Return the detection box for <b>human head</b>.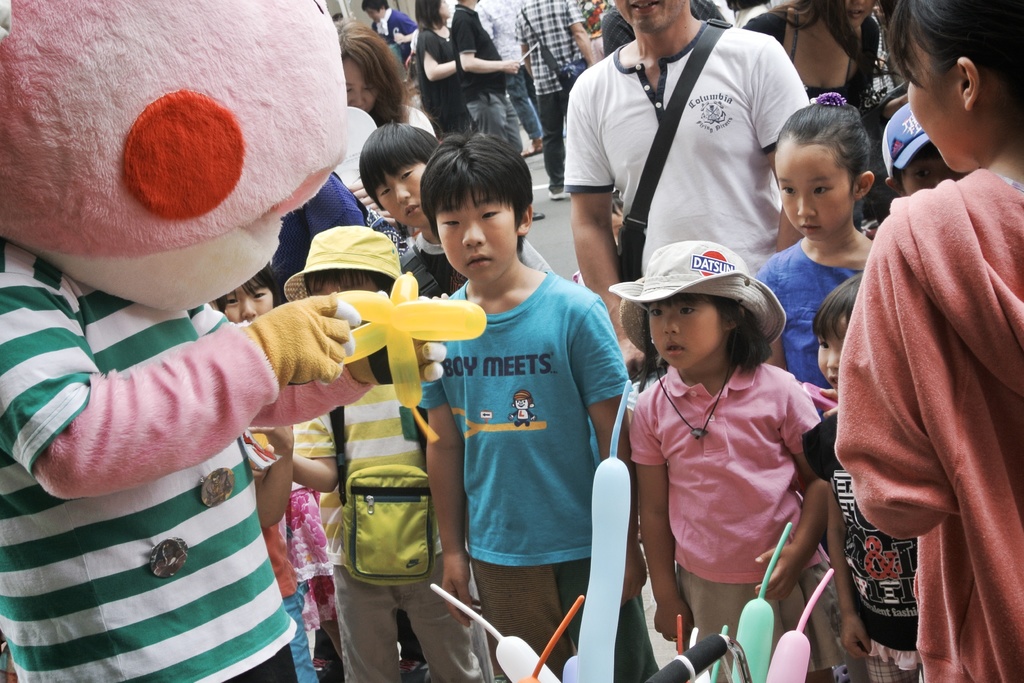
l=766, t=98, r=874, b=240.
